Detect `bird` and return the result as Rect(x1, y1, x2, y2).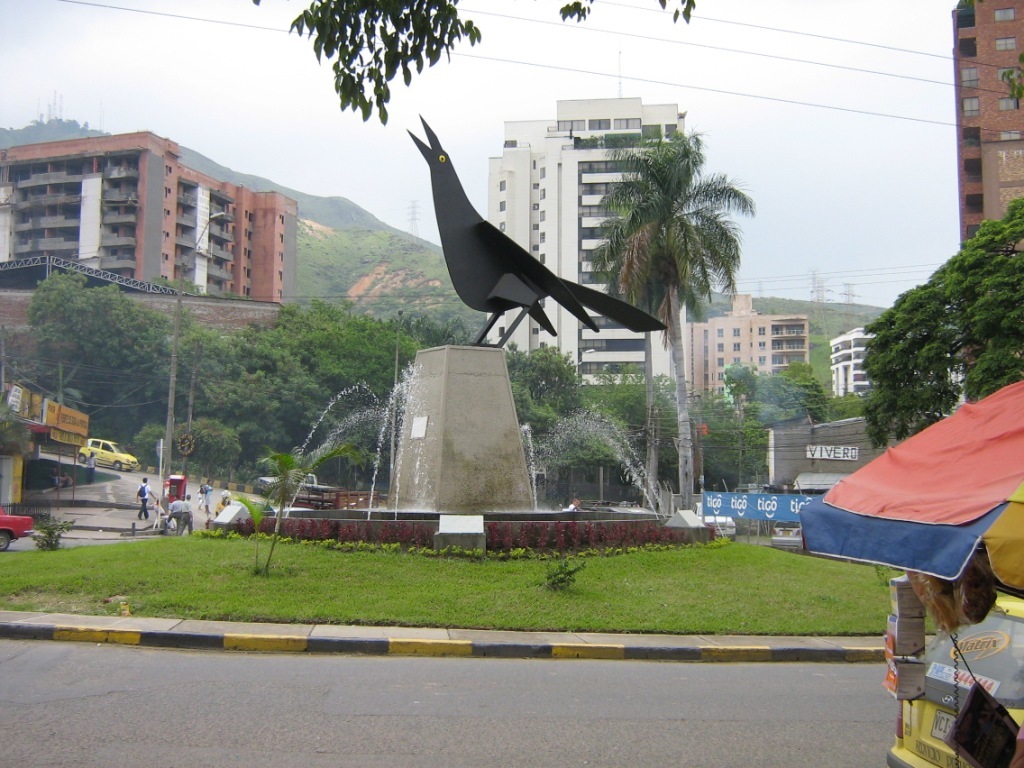
Rect(396, 124, 654, 343).
